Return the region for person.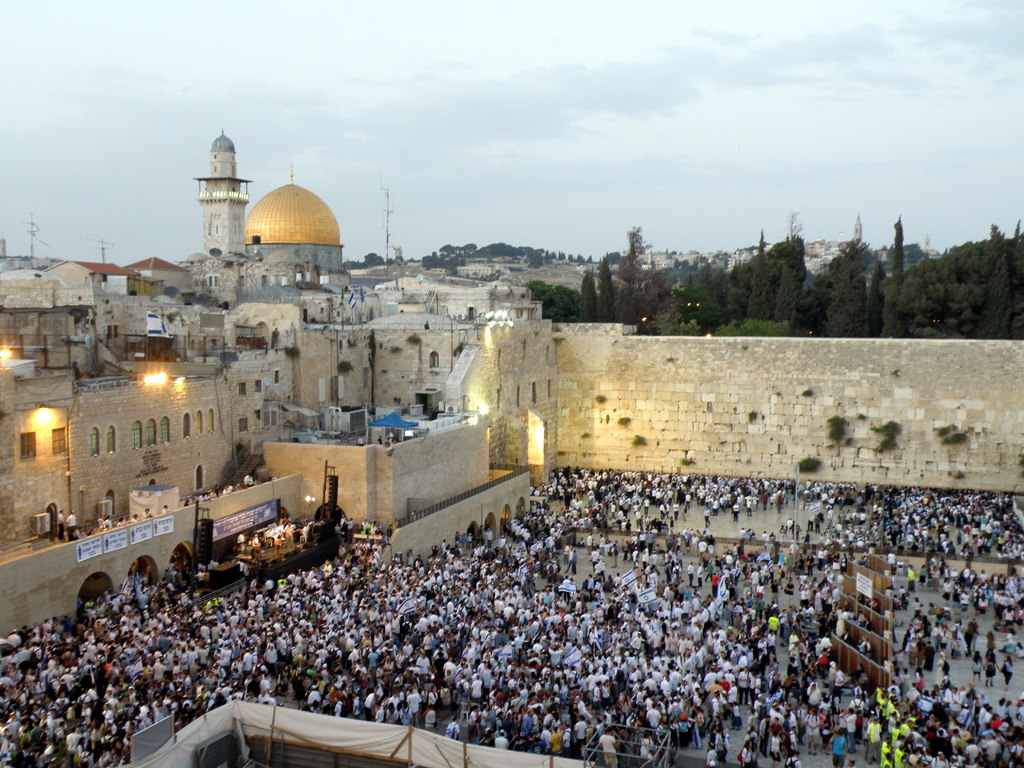
[x1=830, y1=726, x2=851, y2=767].
